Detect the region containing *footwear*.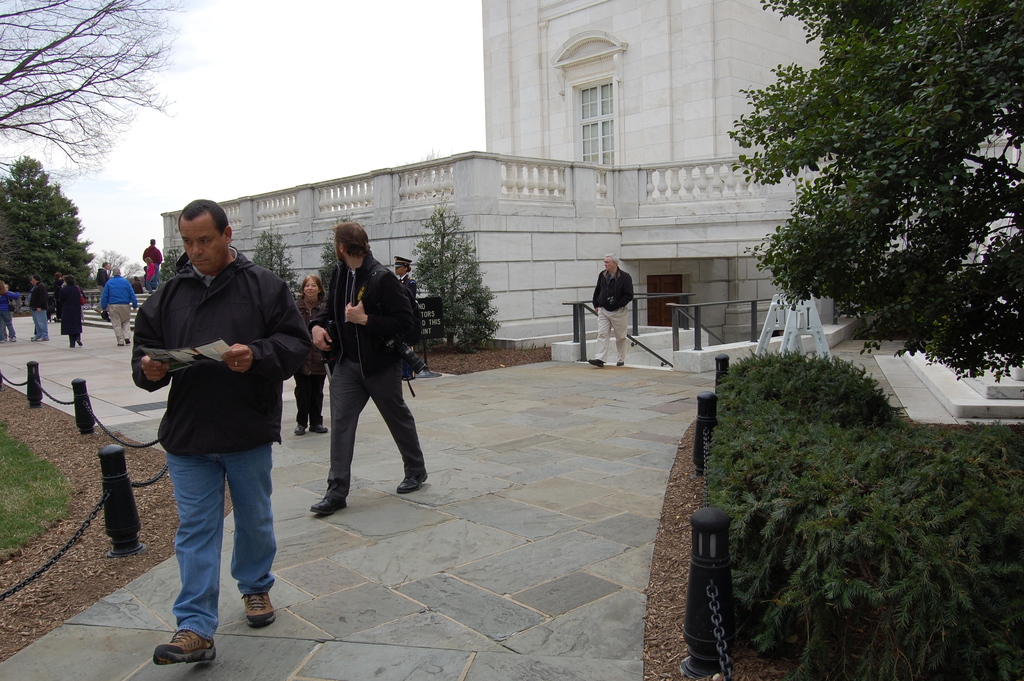
{"left": 237, "top": 593, "right": 276, "bottom": 628}.
